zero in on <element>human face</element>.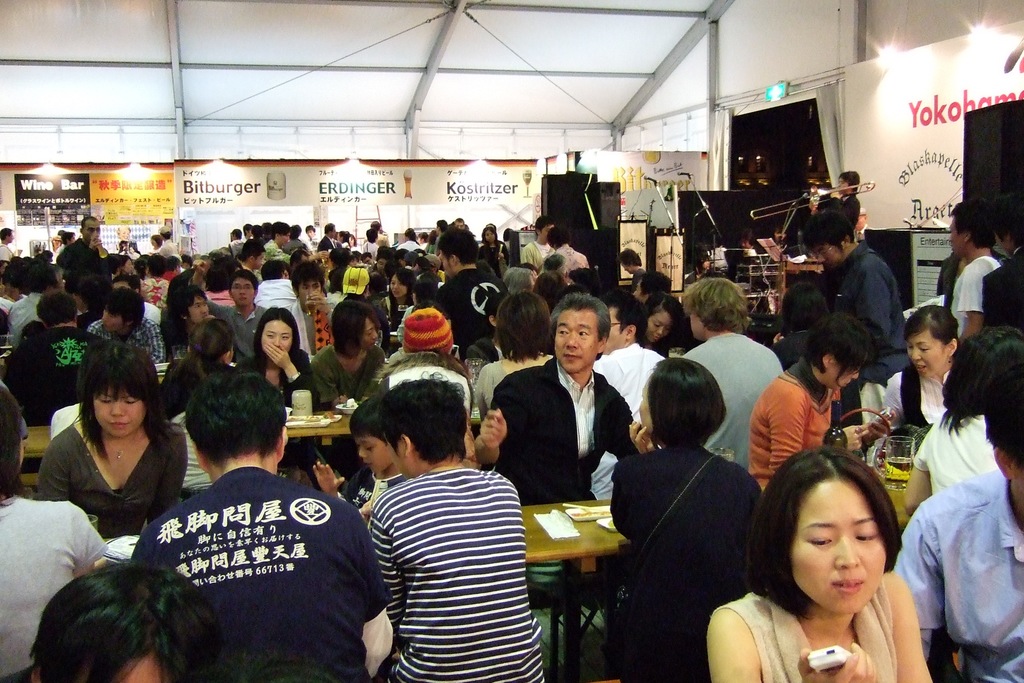
Zeroed in: <region>701, 258, 712, 270</region>.
